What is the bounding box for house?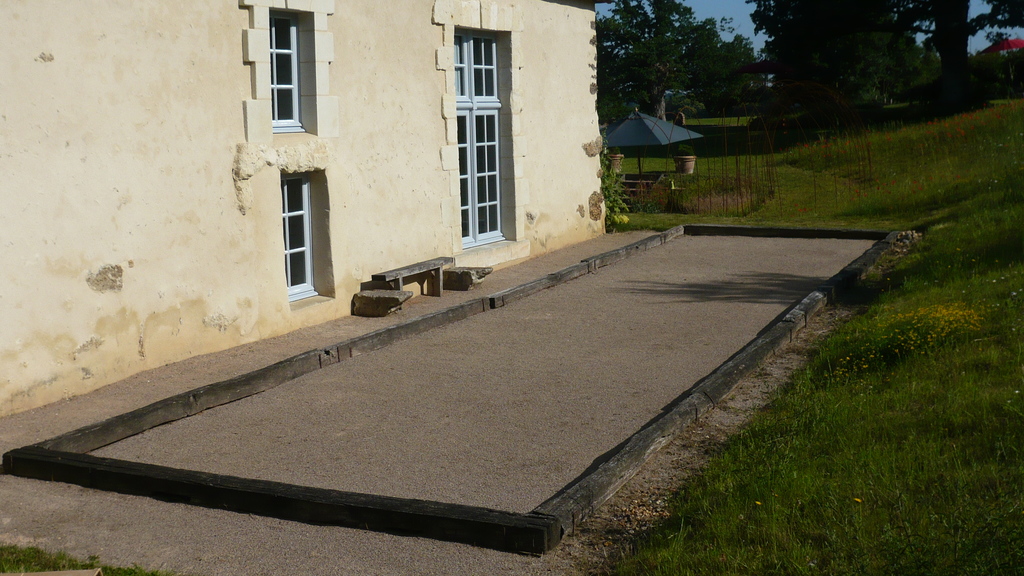
0/0/610/415.
